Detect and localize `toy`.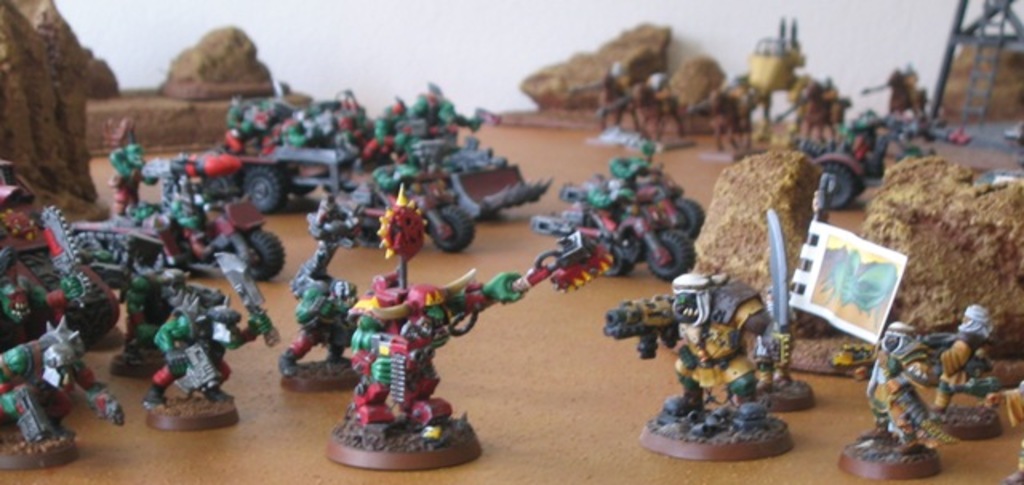
Localized at (907, 314, 1010, 442).
